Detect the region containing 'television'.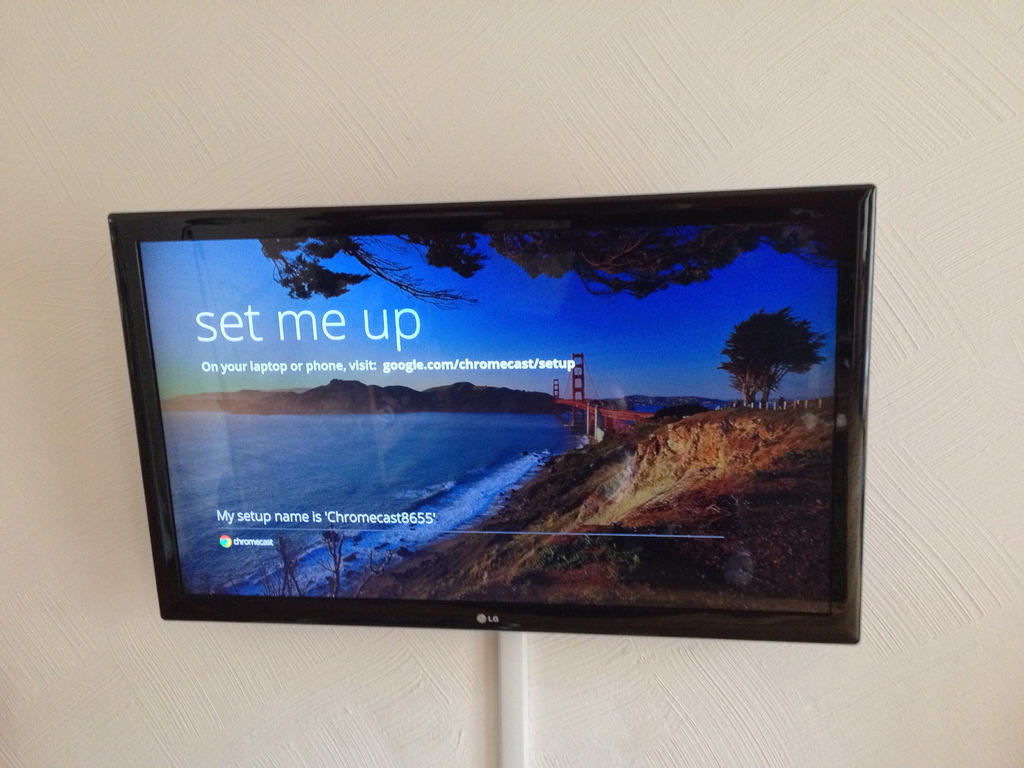
<bbox>108, 182, 876, 642</bbox>.
